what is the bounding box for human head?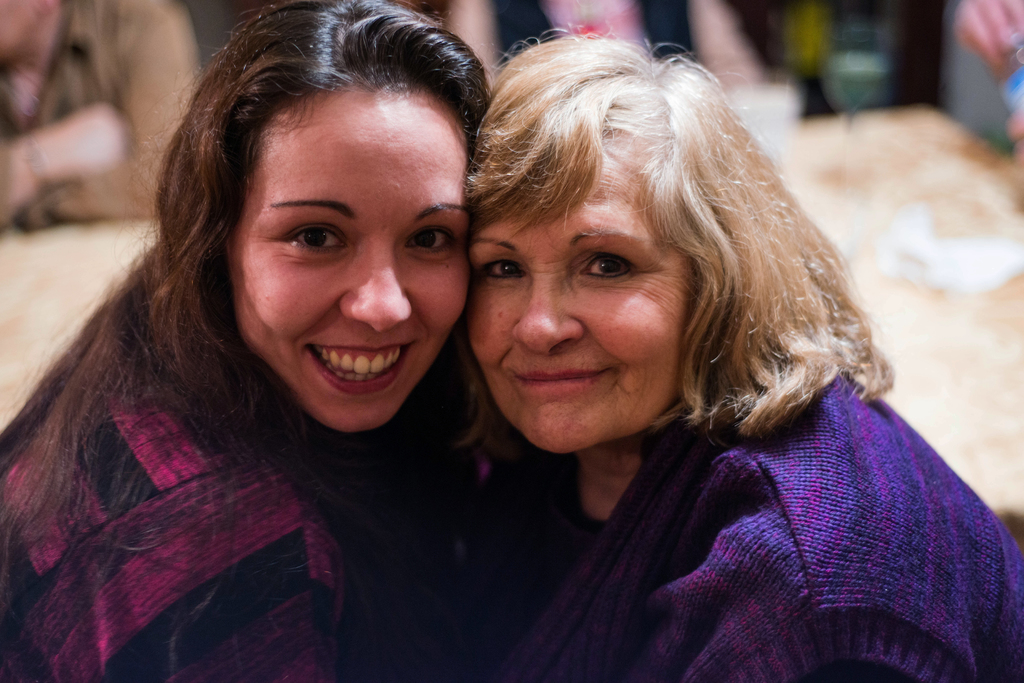
466 40 753 458.
